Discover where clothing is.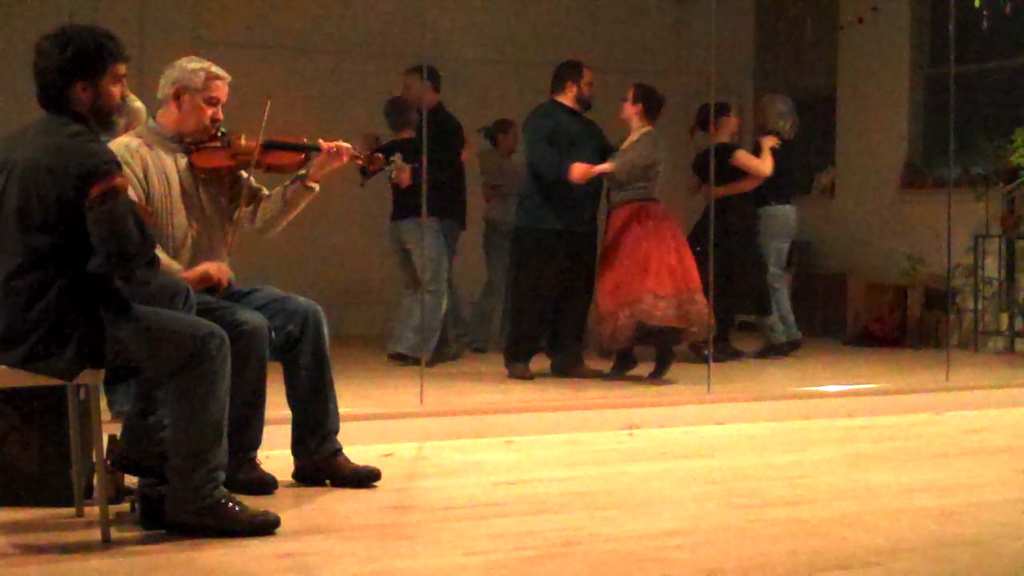
Discovered at {"left": 583, "top": 126, "right": 715, "bottom": 358}.
